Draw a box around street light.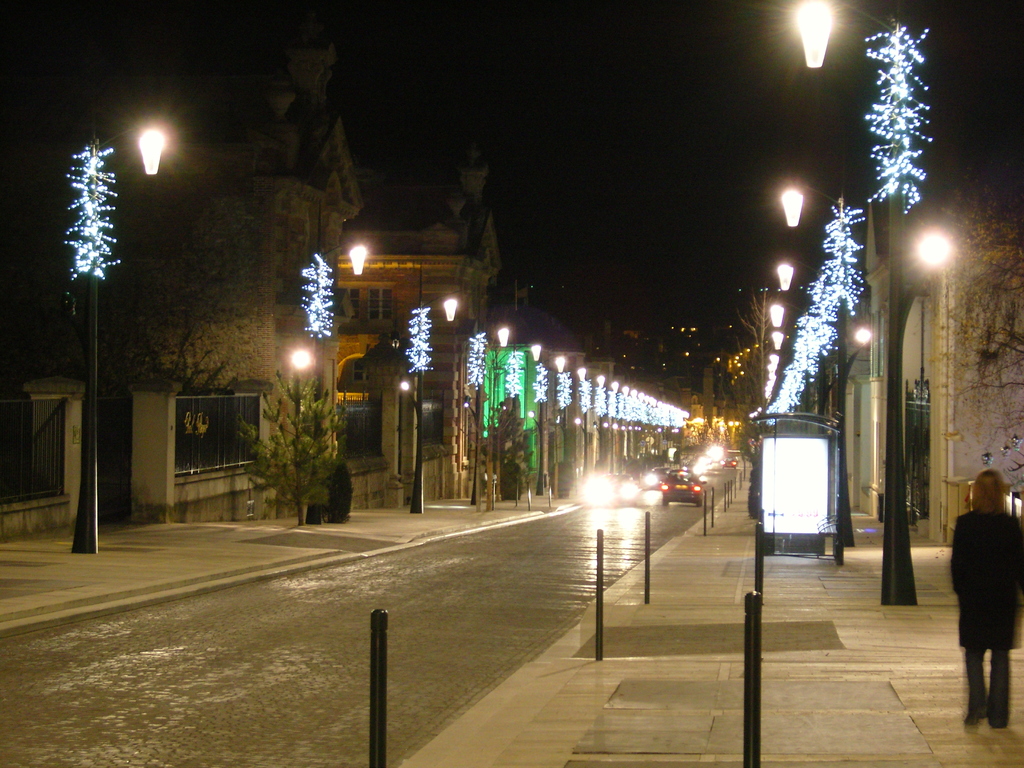
{"x1": 67, "y1": 116, "x2": 165, "y2": 552}.
